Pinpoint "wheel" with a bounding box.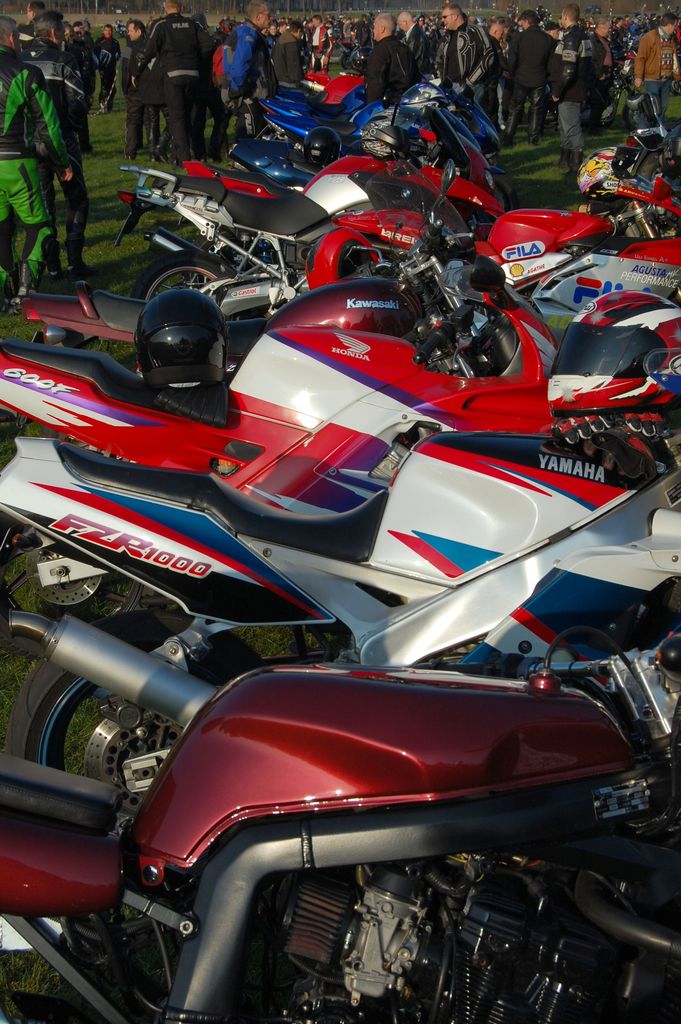
(x1=491, y1=172, x2=520, y2=216).
